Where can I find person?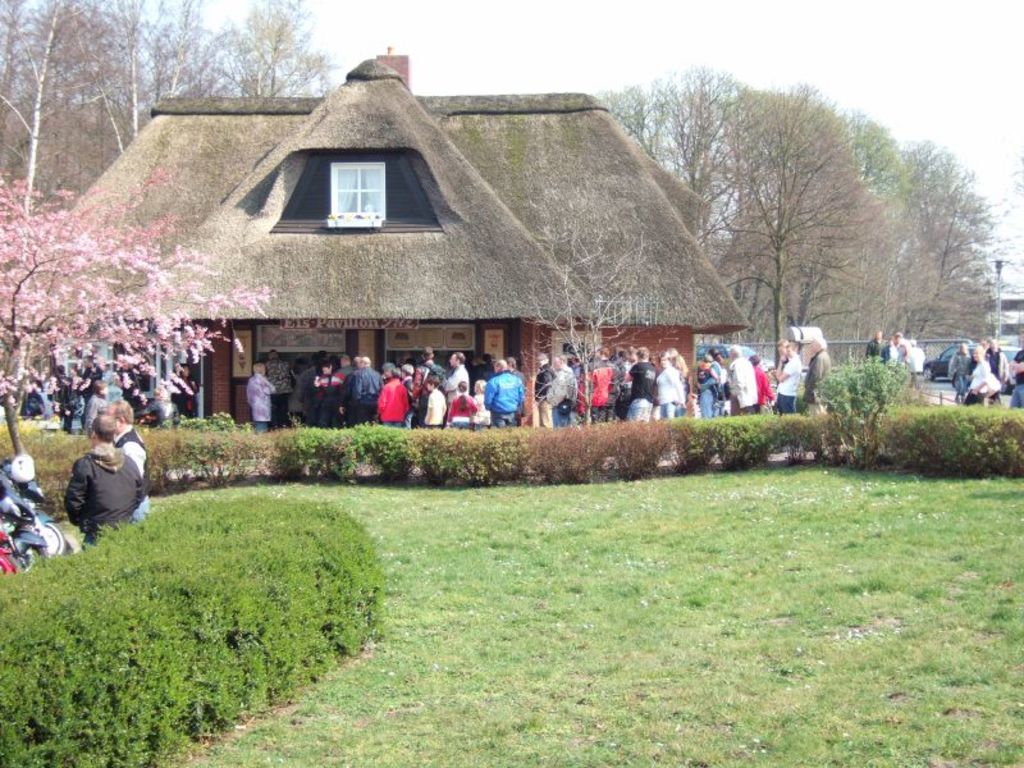
You can find it at (left=143, top=387, right=177, bottom=425).
